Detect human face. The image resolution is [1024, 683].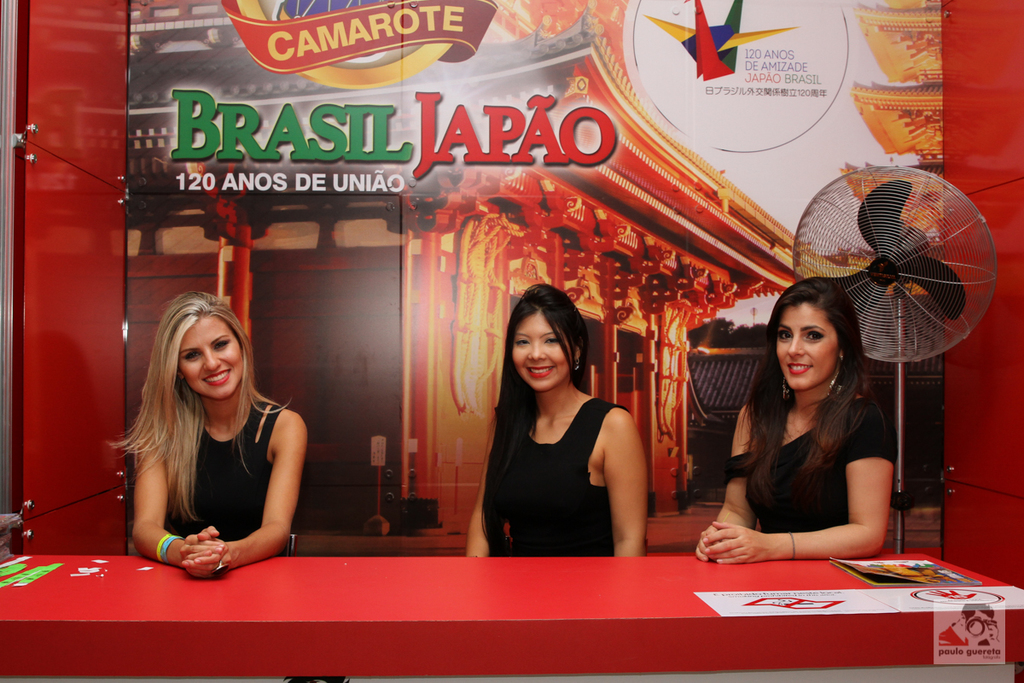
[513,312,568,390].
